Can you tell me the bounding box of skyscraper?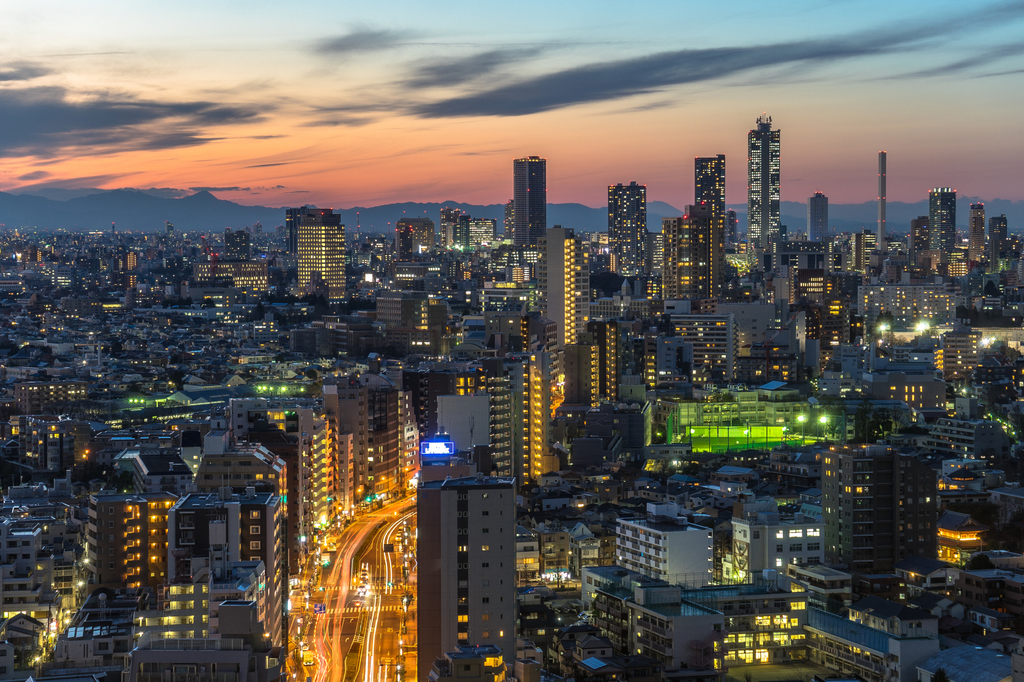
left=512, top=353, right=573, bottom=473.
